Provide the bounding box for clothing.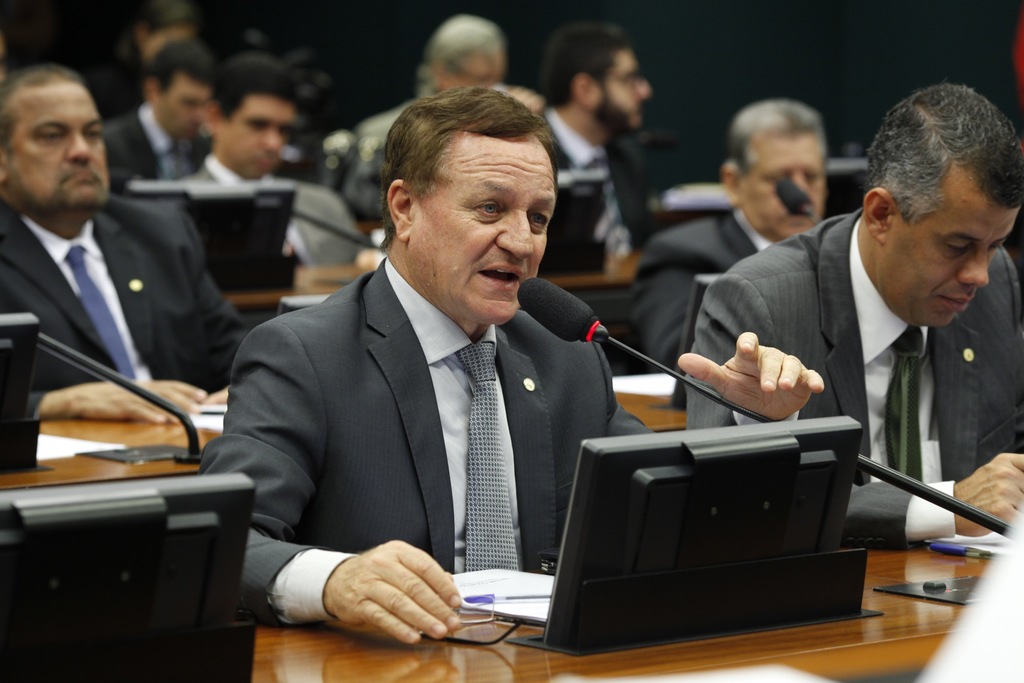
bbox(10, 189, 257, 422).
